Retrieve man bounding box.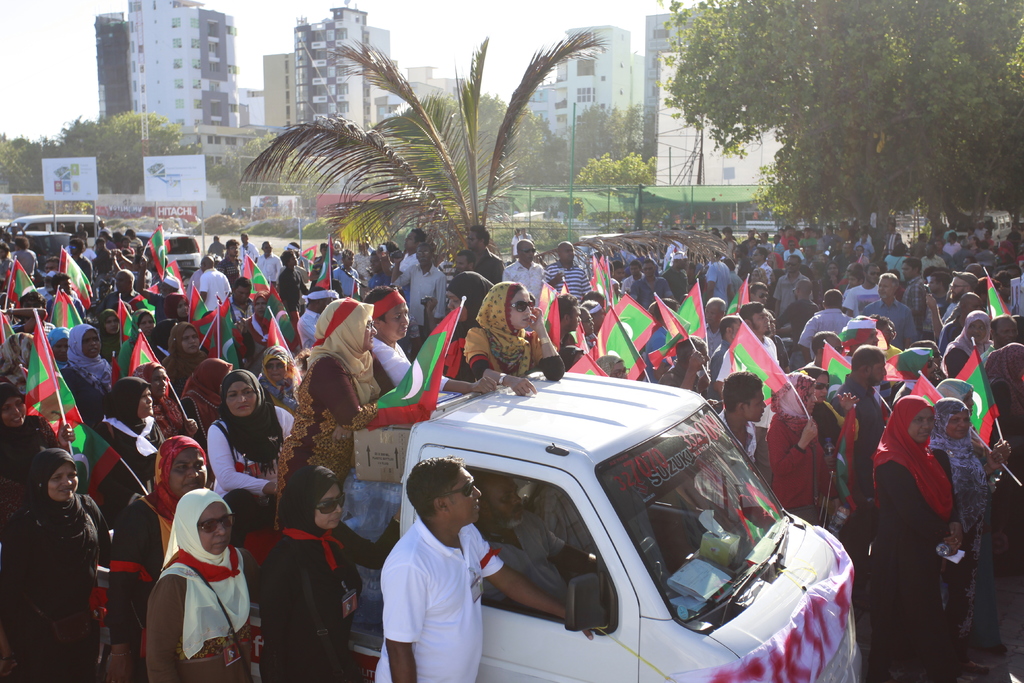
Bounding box: 389/244/447/334.
